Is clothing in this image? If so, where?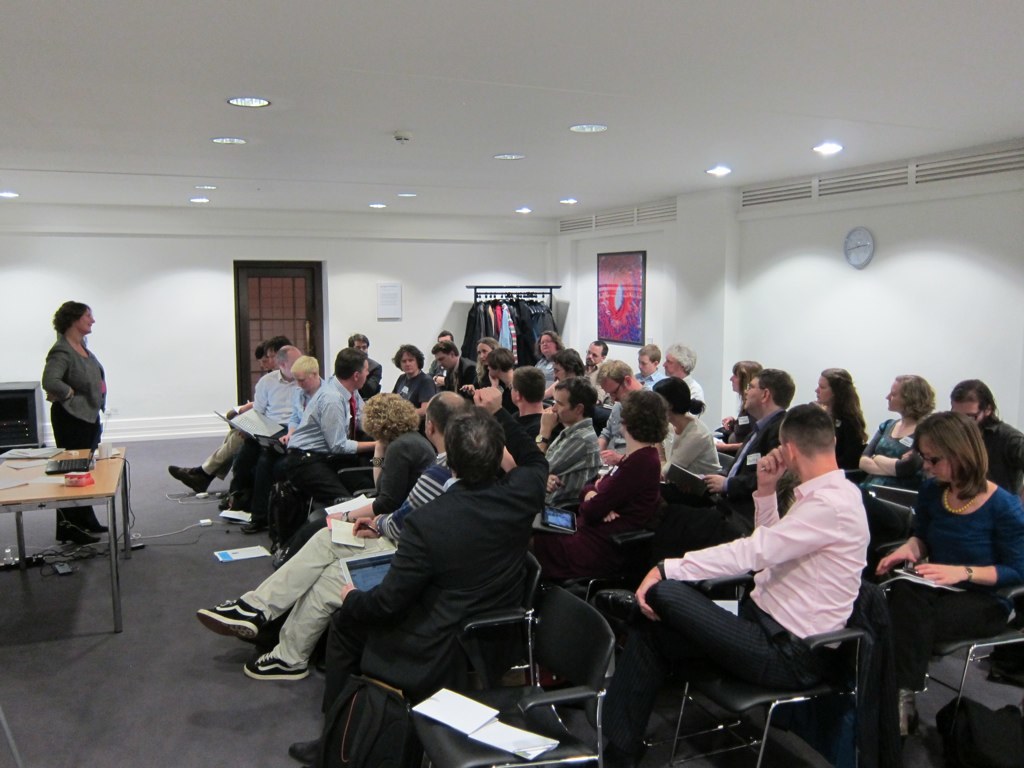
Yes, at bbox=[968, 404, 1023, 505].
